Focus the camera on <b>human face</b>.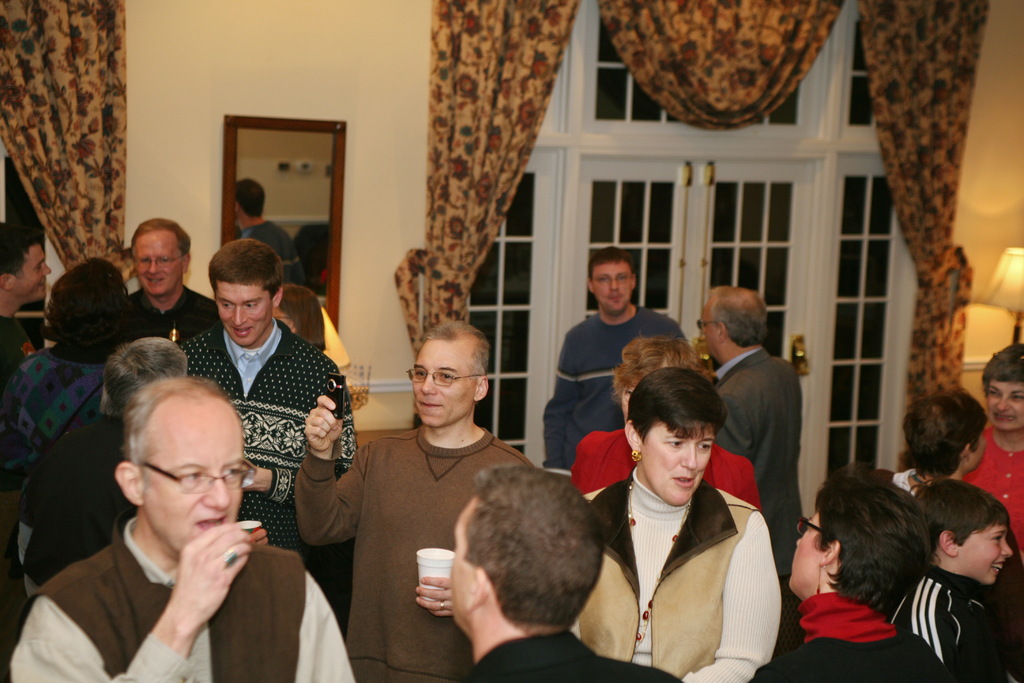
Focus region: [140,395,243,557].
